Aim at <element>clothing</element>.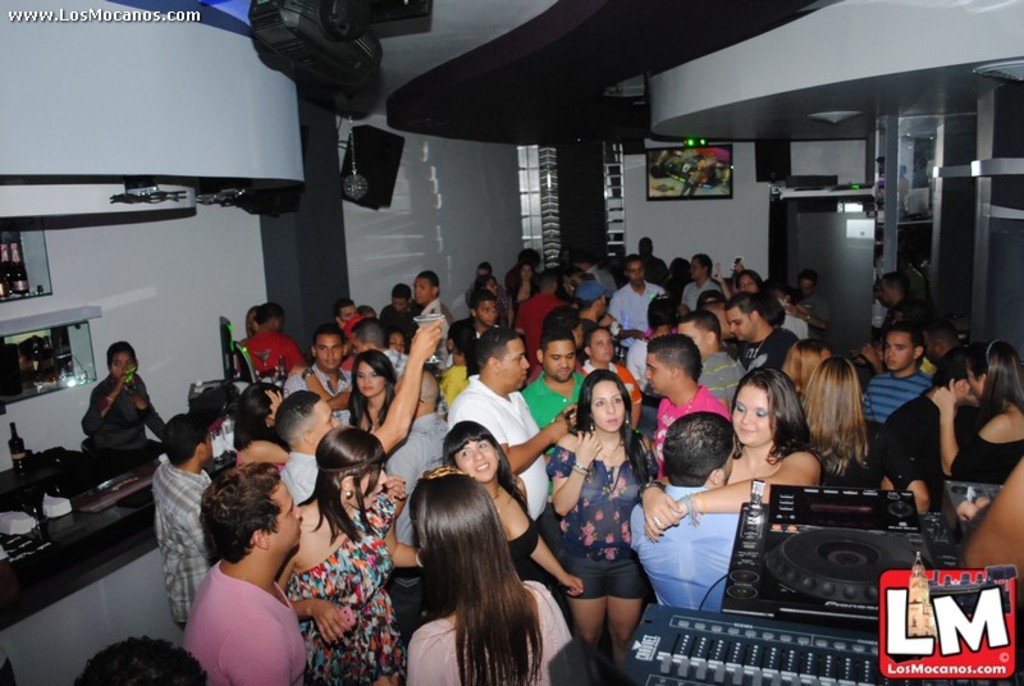
Aimed at [238,324,306,378].
